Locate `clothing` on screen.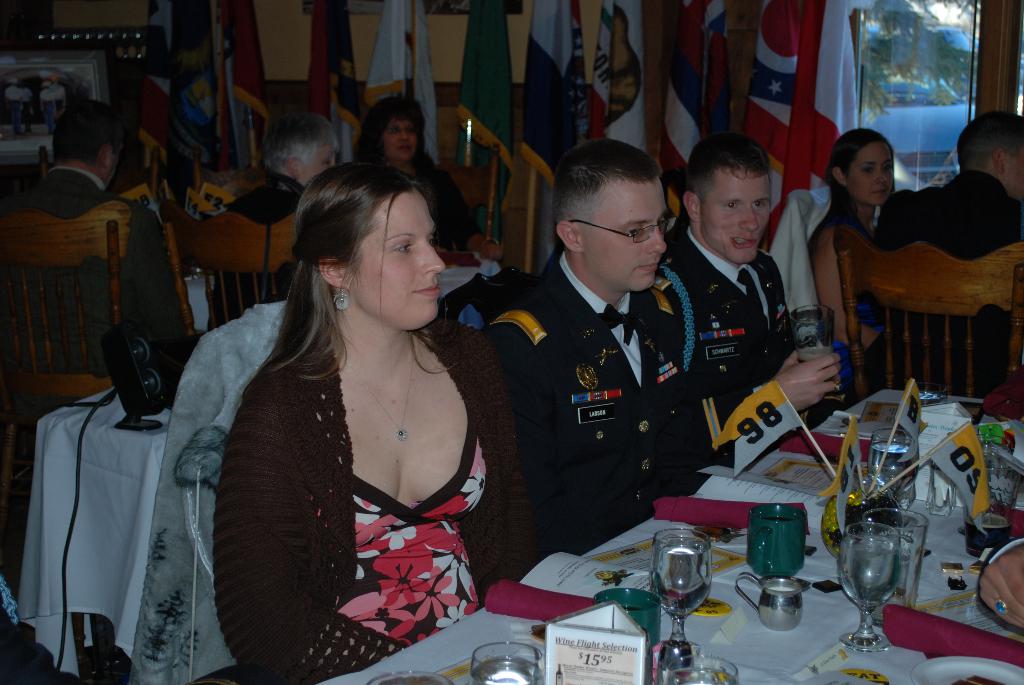
On screen at 823,192,883,233.
